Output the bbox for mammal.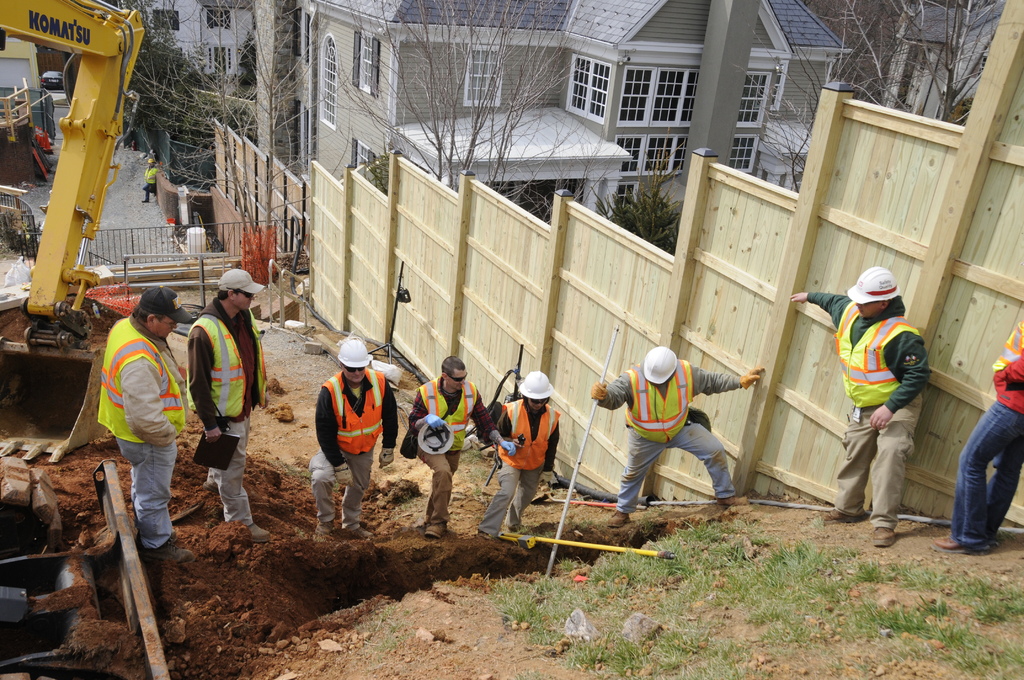
rect(139, 153, 163, 206).
